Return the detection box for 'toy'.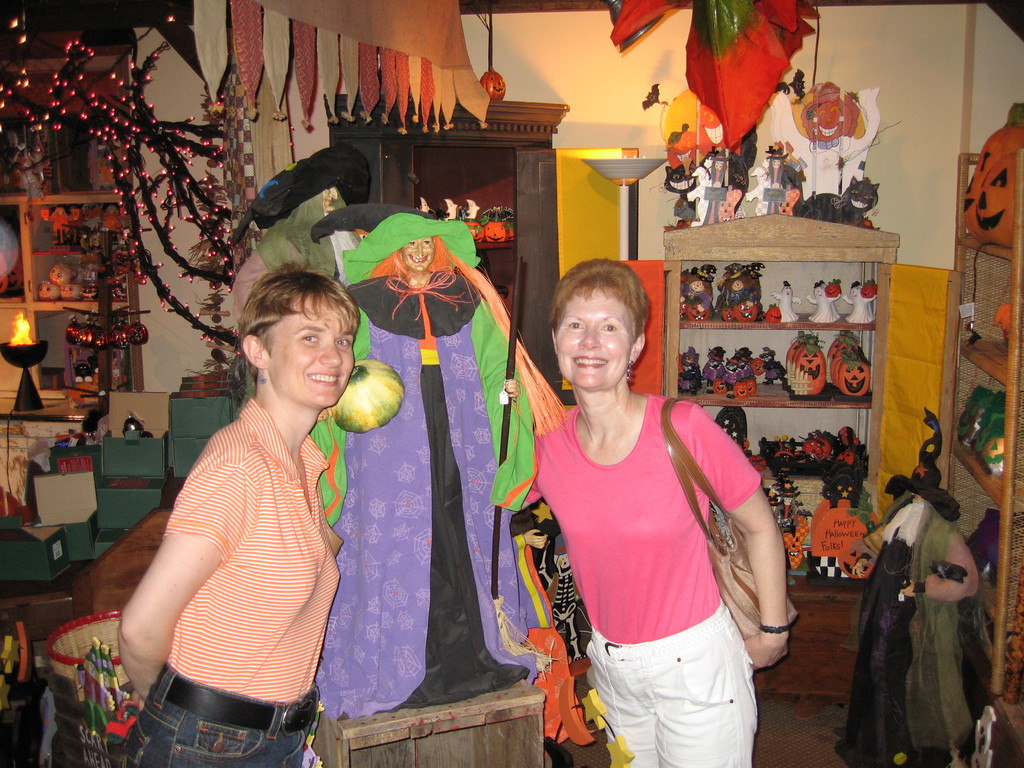
{"x1": 38, "y1": 282, "x2": 63, "y2": 303}.
